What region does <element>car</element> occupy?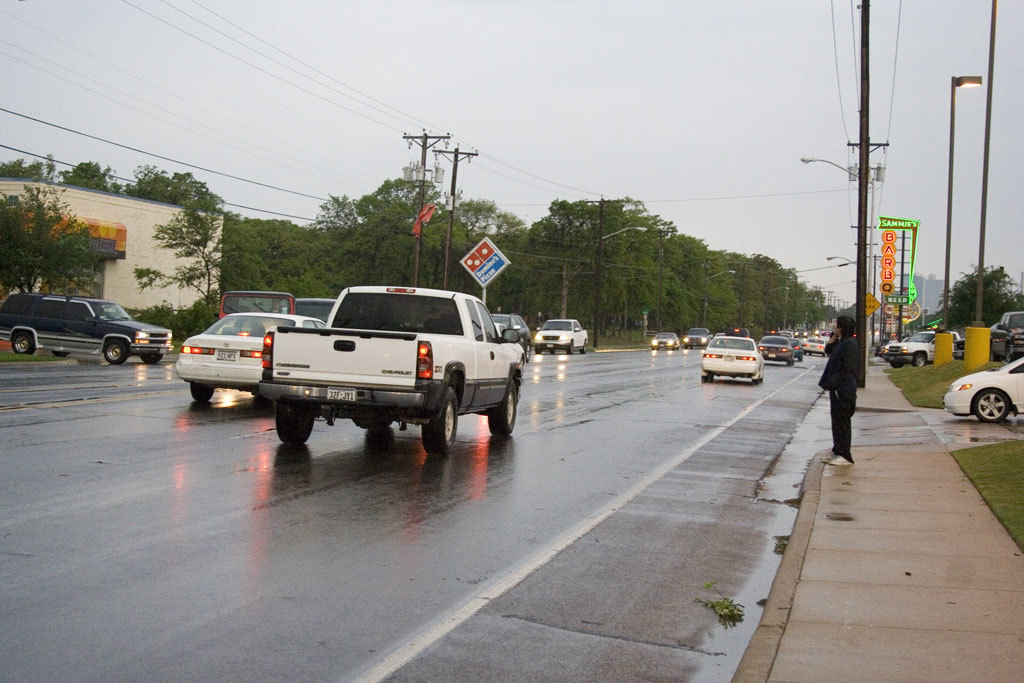
<region>687, 328, 708, 348</region>.
